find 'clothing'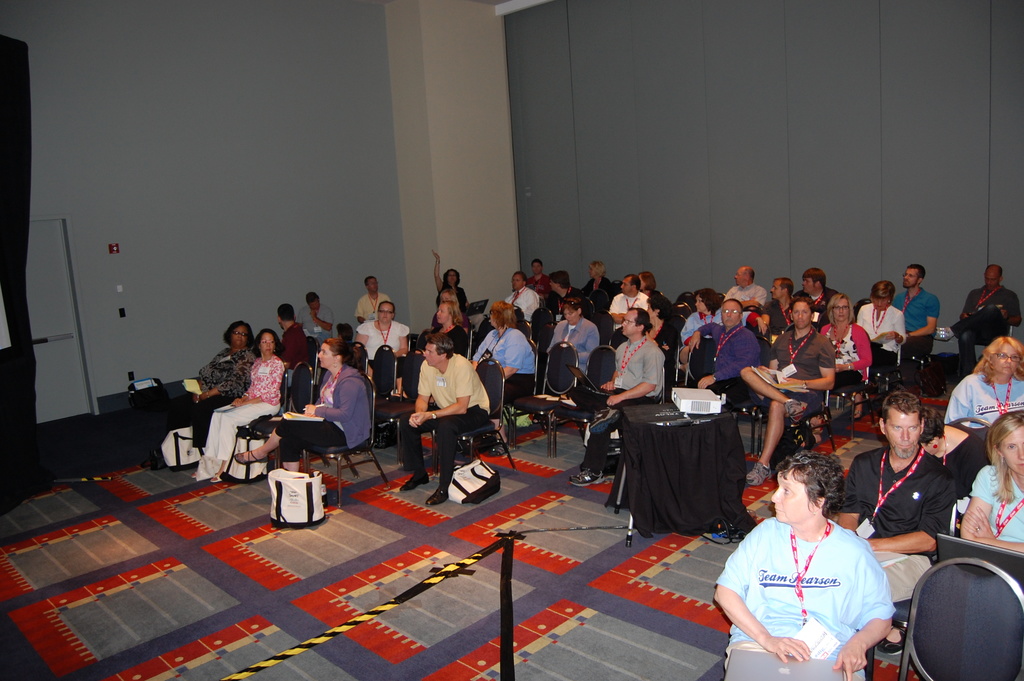
bbox=[756, 296, 795, 335]
